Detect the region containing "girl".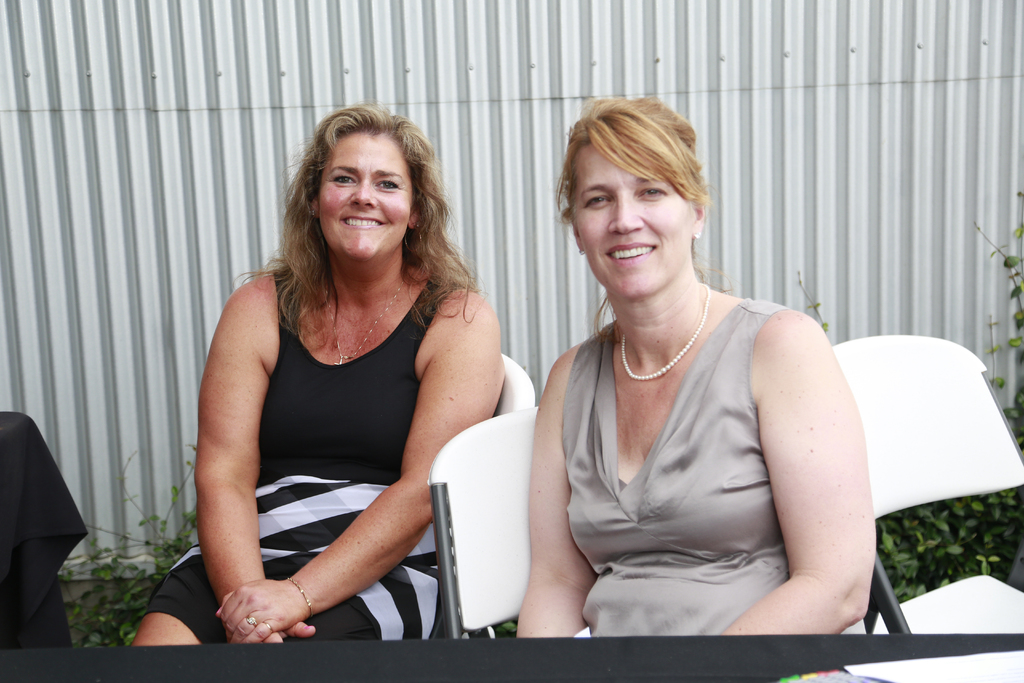
BBox(116, 104, 508, 645).
